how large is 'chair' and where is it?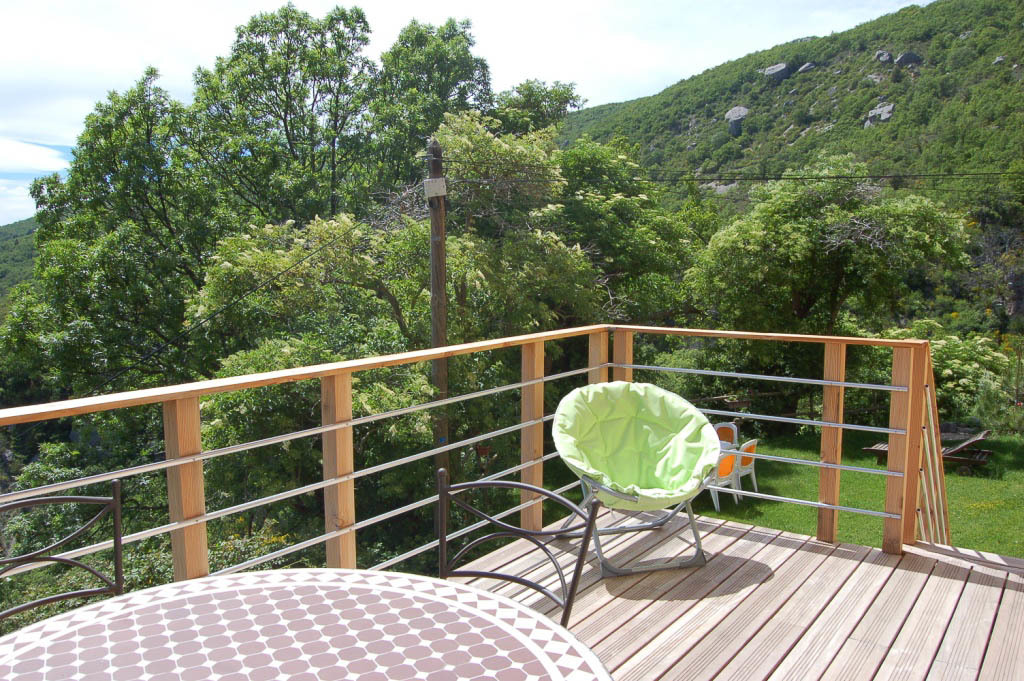
Bounding box: pyautogui.locateOnScreen(549, 378, 723, 578).
